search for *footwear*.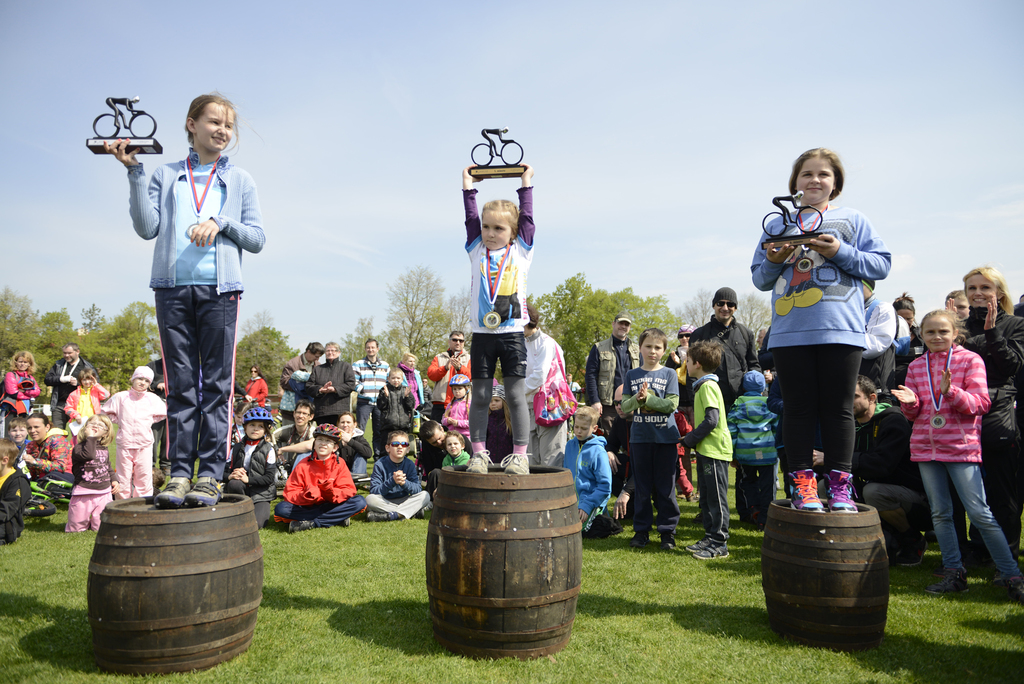
Found at locate(623, 525, 650, 541).
